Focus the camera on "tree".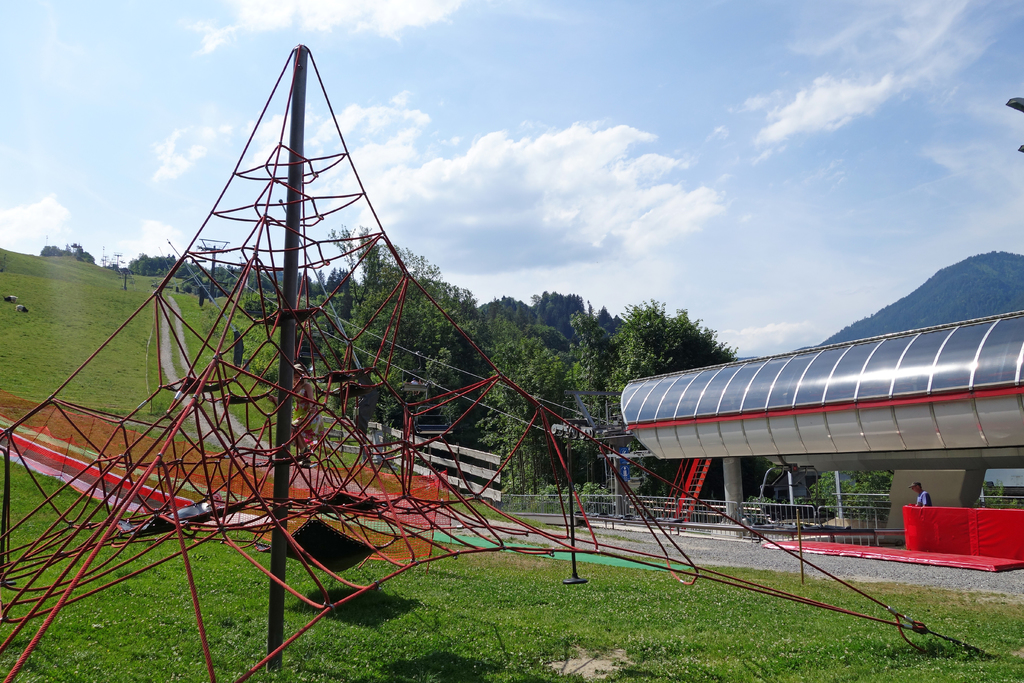
Focus region: 808, 466, 897, 522.
